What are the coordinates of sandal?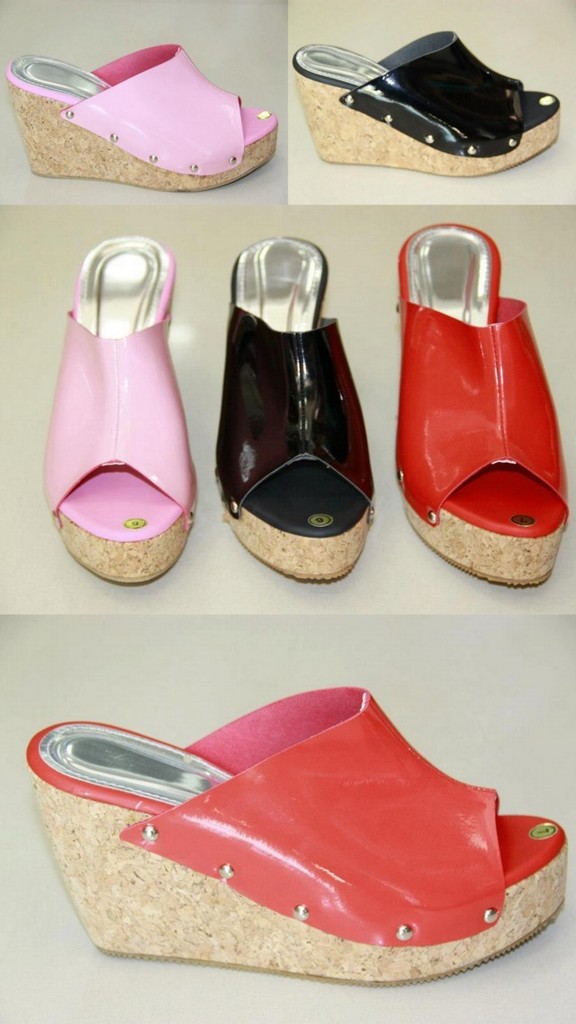
396 224 571 584.
